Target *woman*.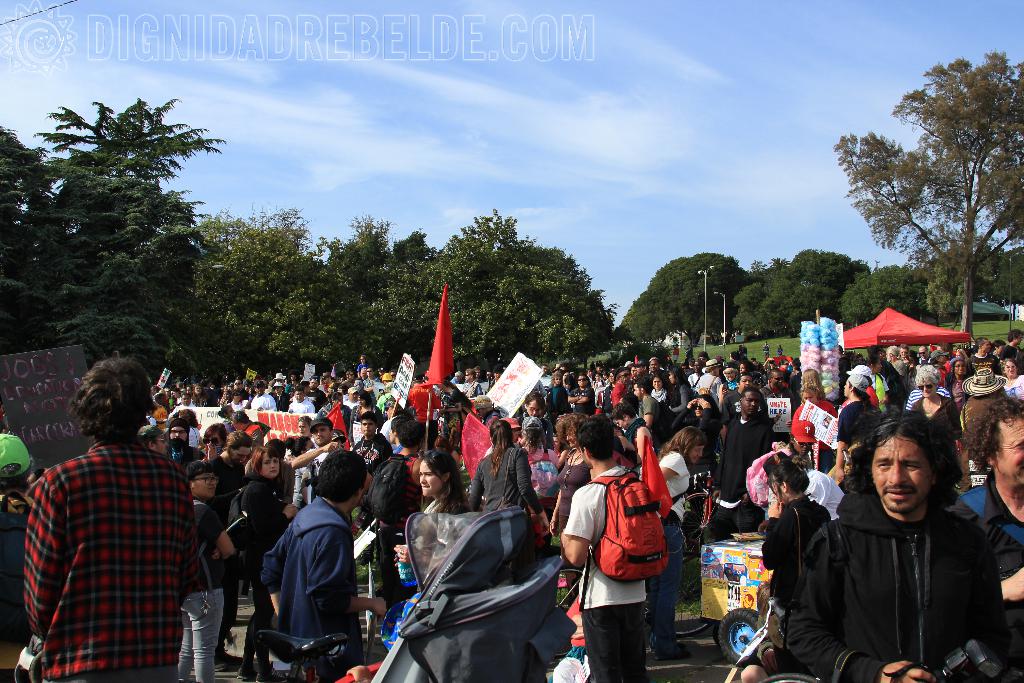
Target region: 236:445:298:682.
